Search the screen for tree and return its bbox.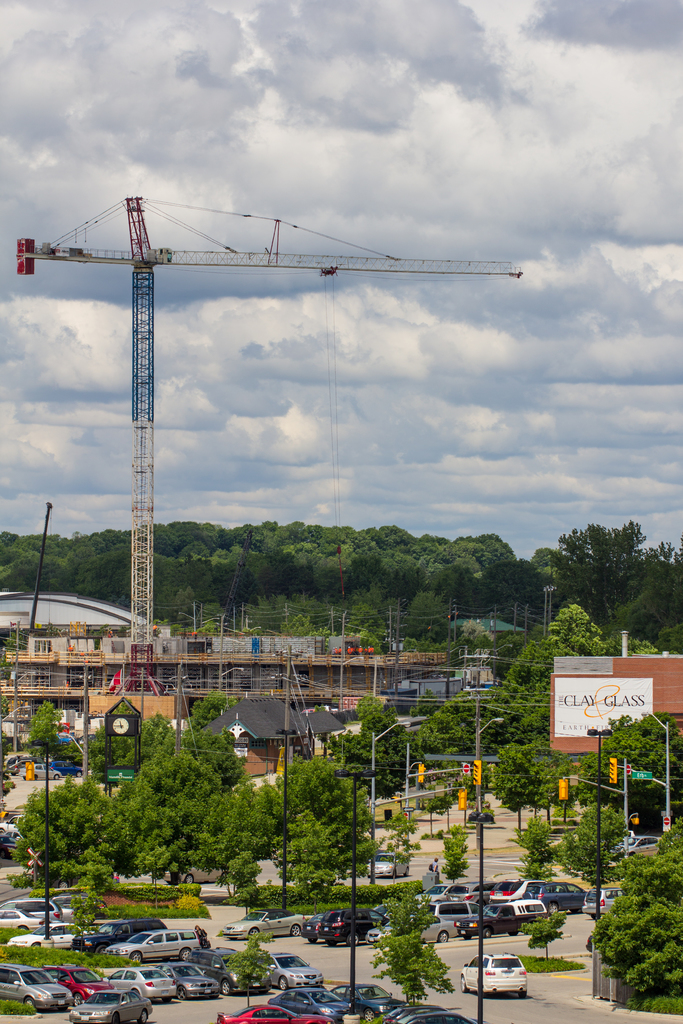
Found: crop(351, 877, 456, 1010).
